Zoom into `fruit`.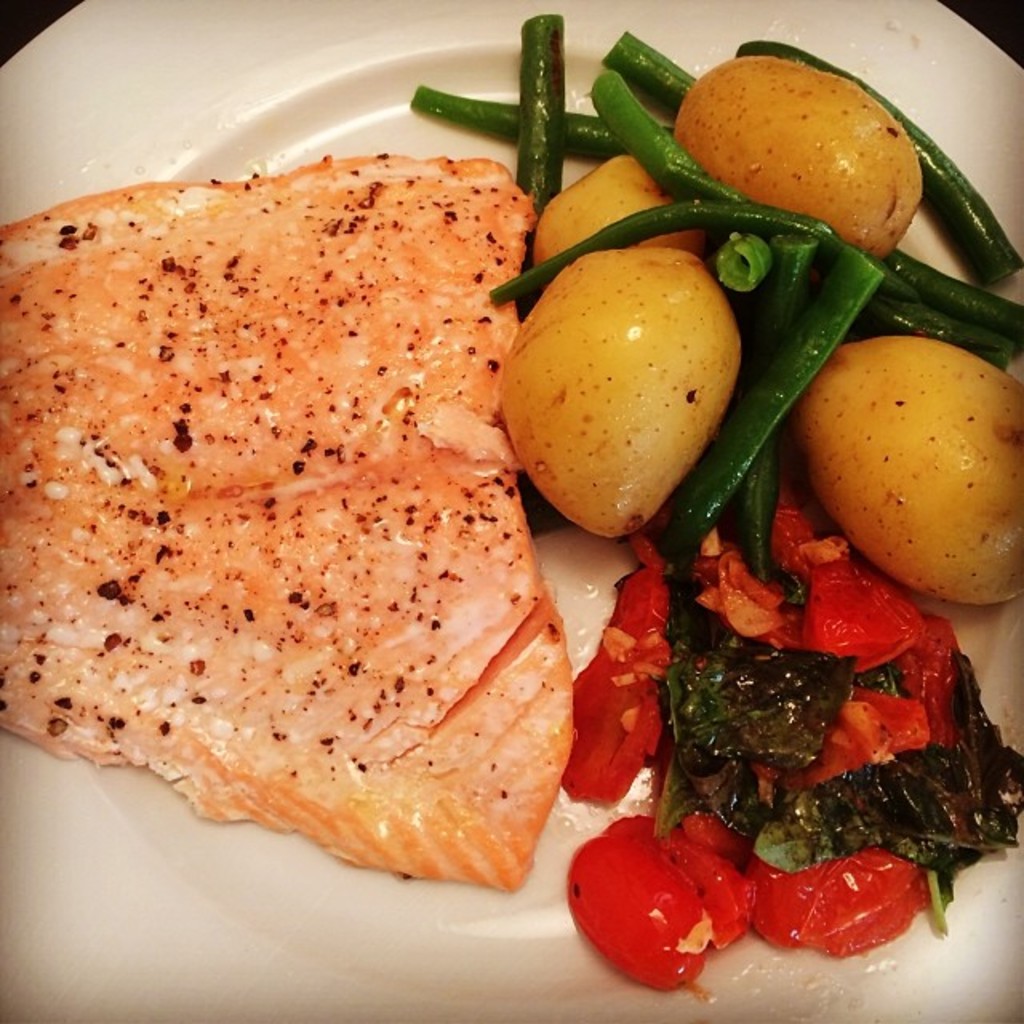
Zoom target: (566,835,710,989).
